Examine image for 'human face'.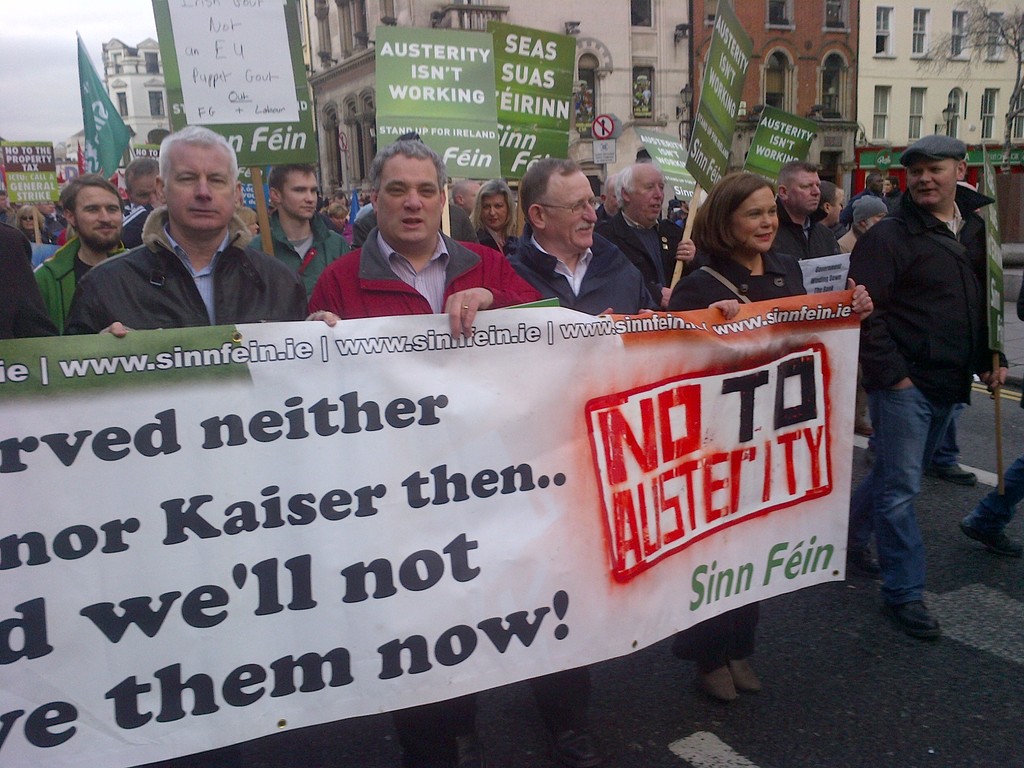
Examination result: box(126, 177, 160, 211).
